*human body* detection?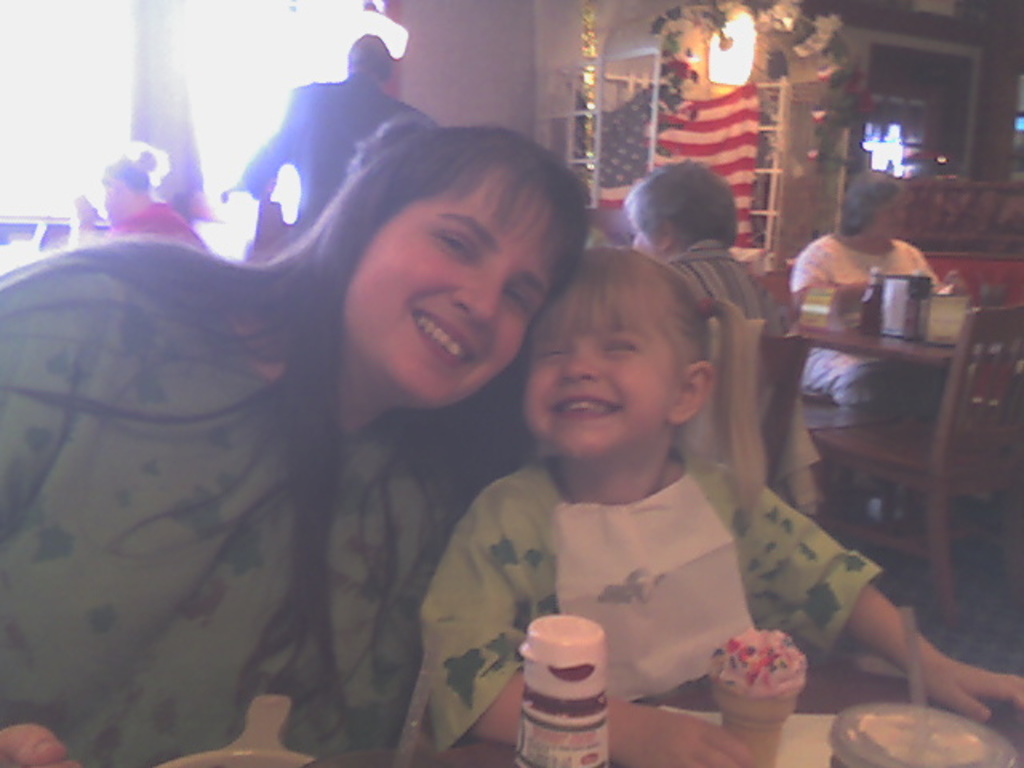
crop(58, 117, 678, 728)
